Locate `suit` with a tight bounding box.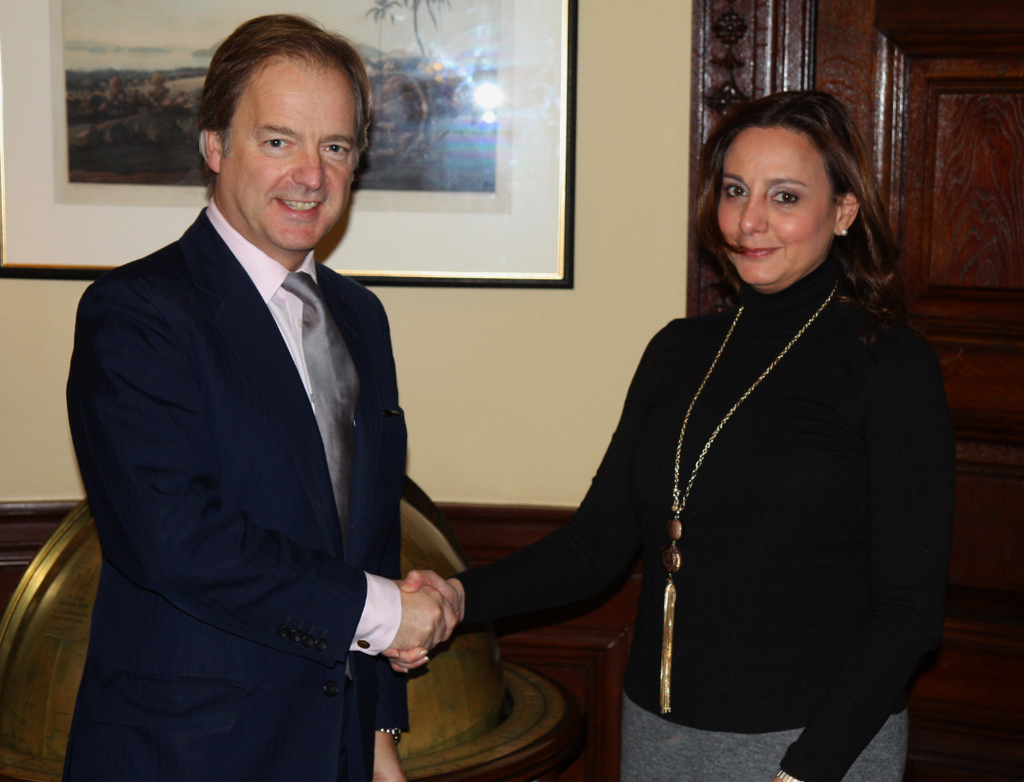
region(128, 117, 494, 773).
